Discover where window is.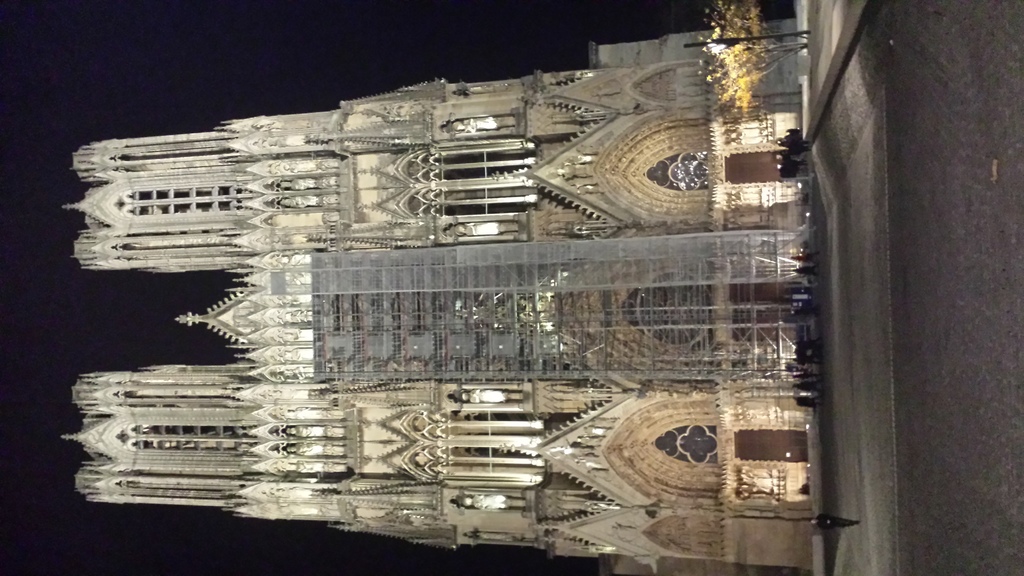
Discovered at [x1=442, y1=152, x2=483, y2=167].
